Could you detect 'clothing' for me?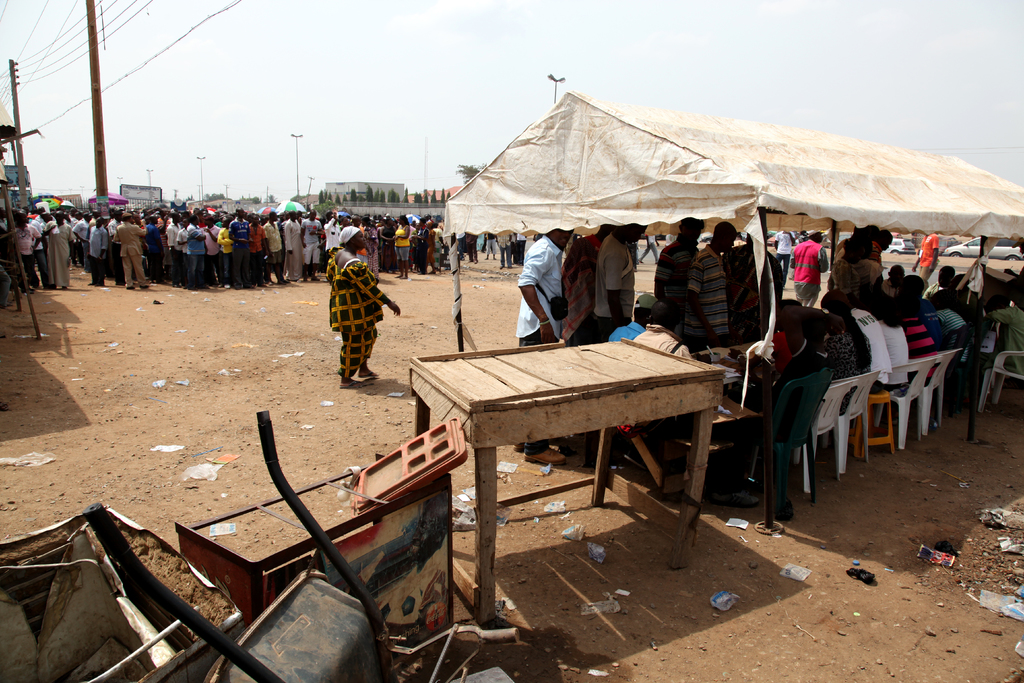
Detection result: l=42, t=218, r=78, b=289.
